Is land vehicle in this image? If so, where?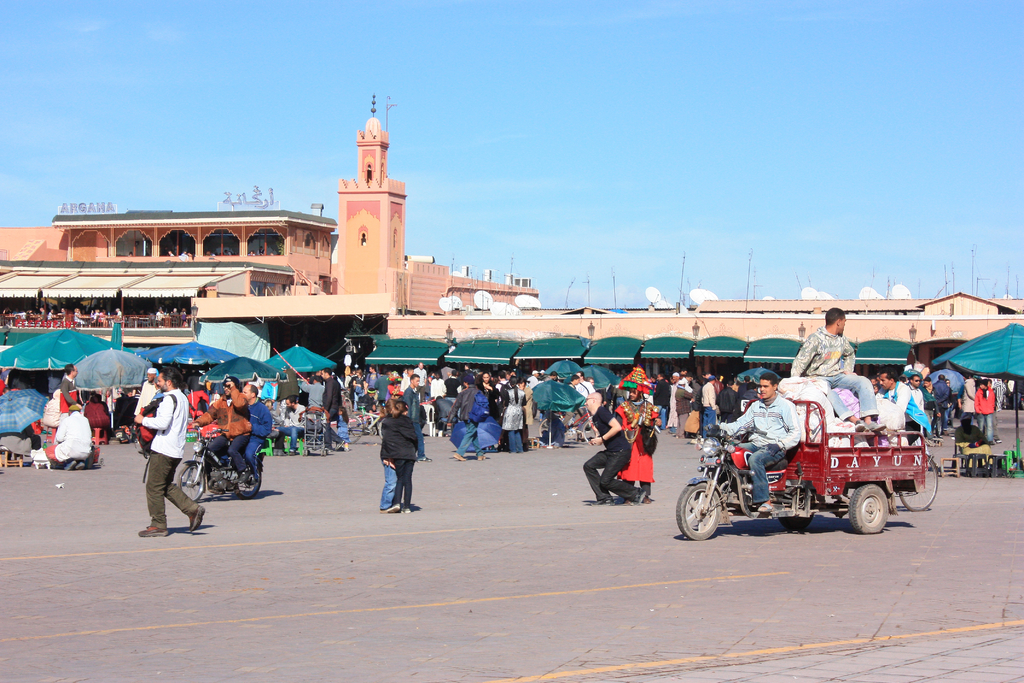
Yes, at BBox(538, 404, 601, 443).
